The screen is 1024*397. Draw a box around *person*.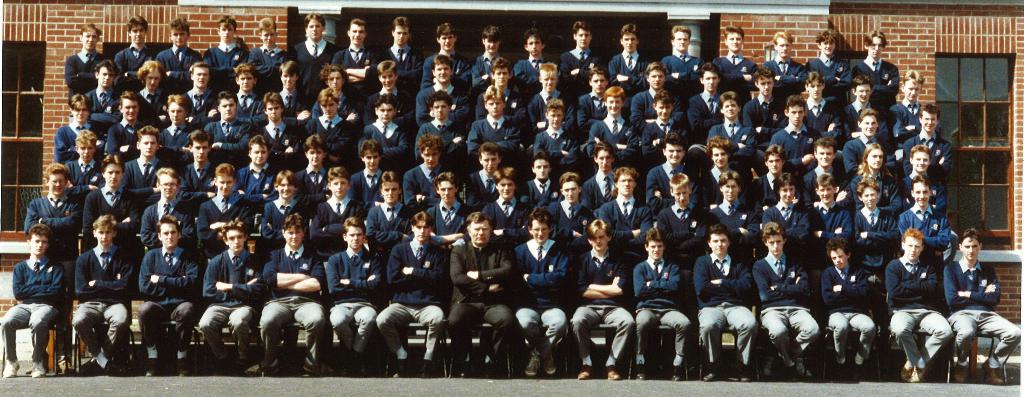
box(517, 206, 570, 380).
